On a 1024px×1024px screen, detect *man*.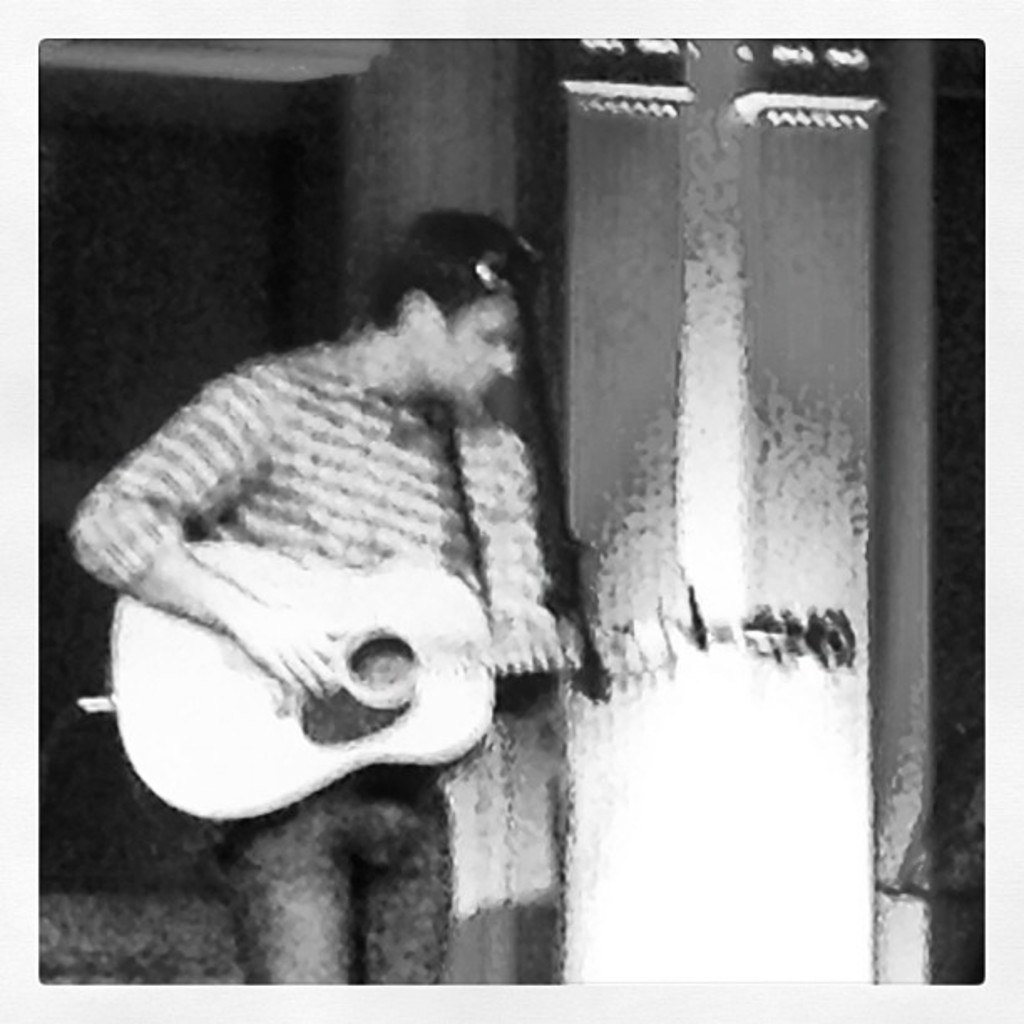
box(64, 194, 723, 977).
